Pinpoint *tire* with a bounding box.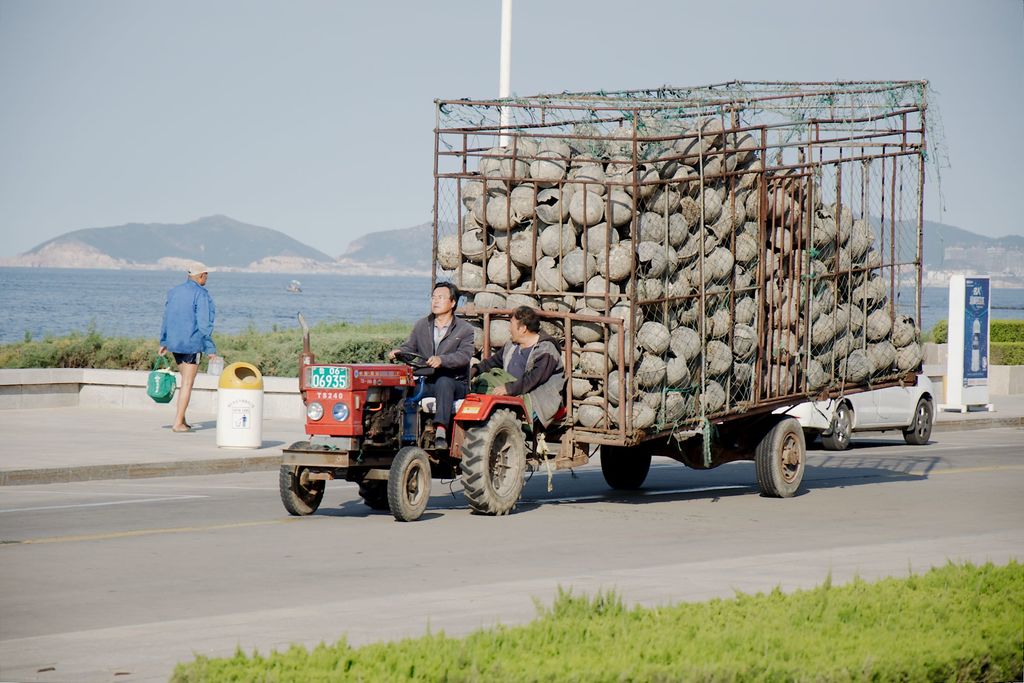
<box>909,399,935,448</box>.
